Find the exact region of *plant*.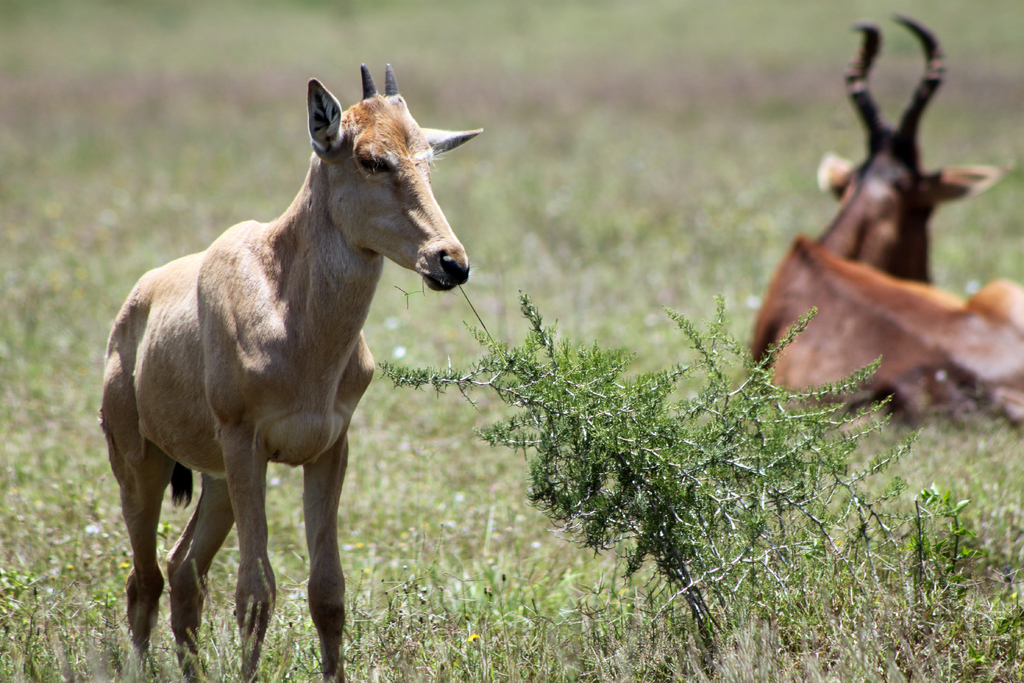
Exact region: <region>0, 0, 1023, 682</region>.
